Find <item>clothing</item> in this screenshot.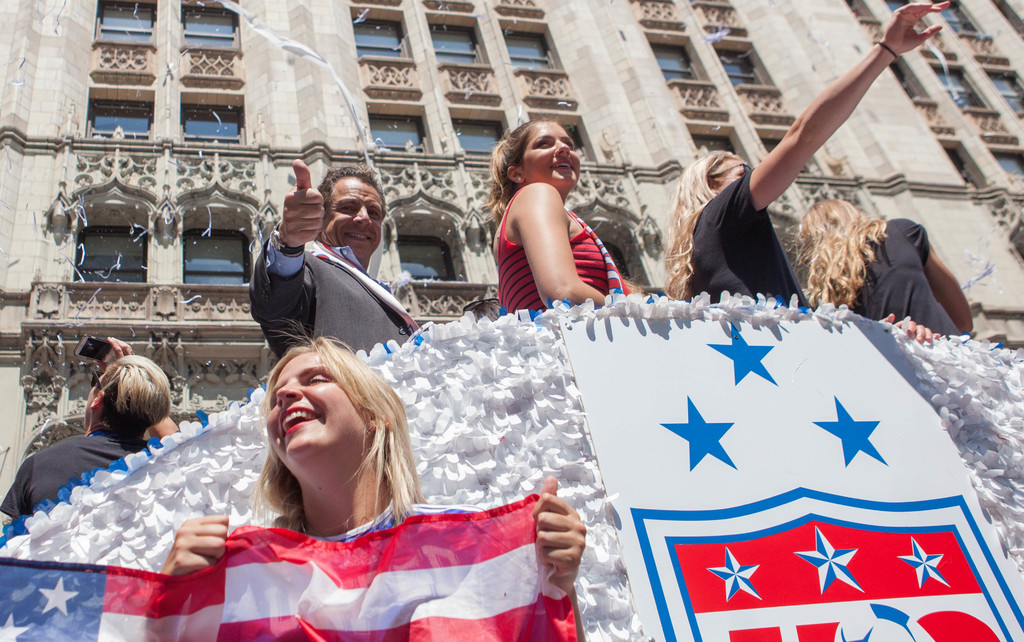
The bounding box for <item>clothing</item> is (left=835, top=211, right=968, bottom=342).
